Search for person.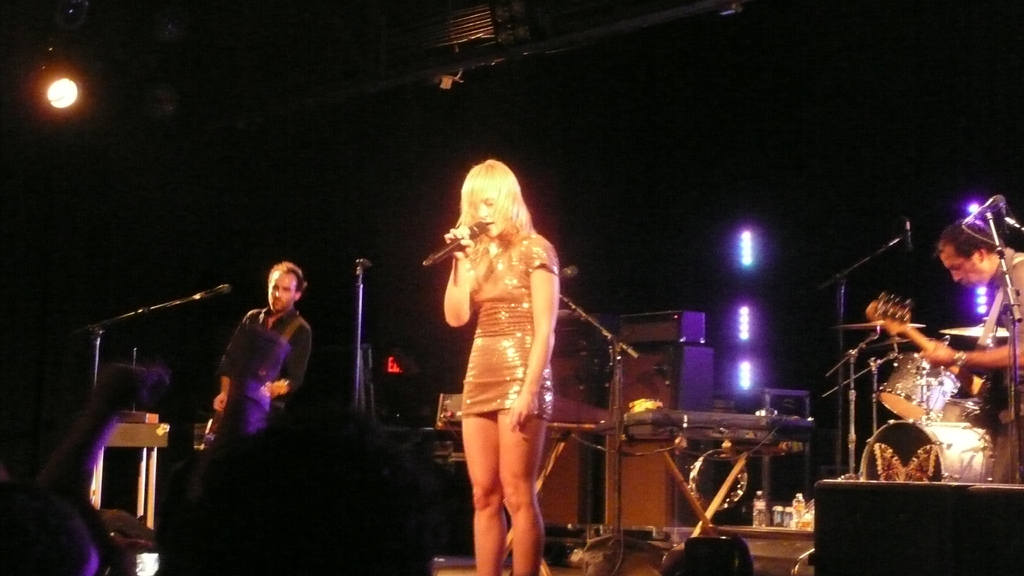
Found at locate(415, 153, 578, 558).
